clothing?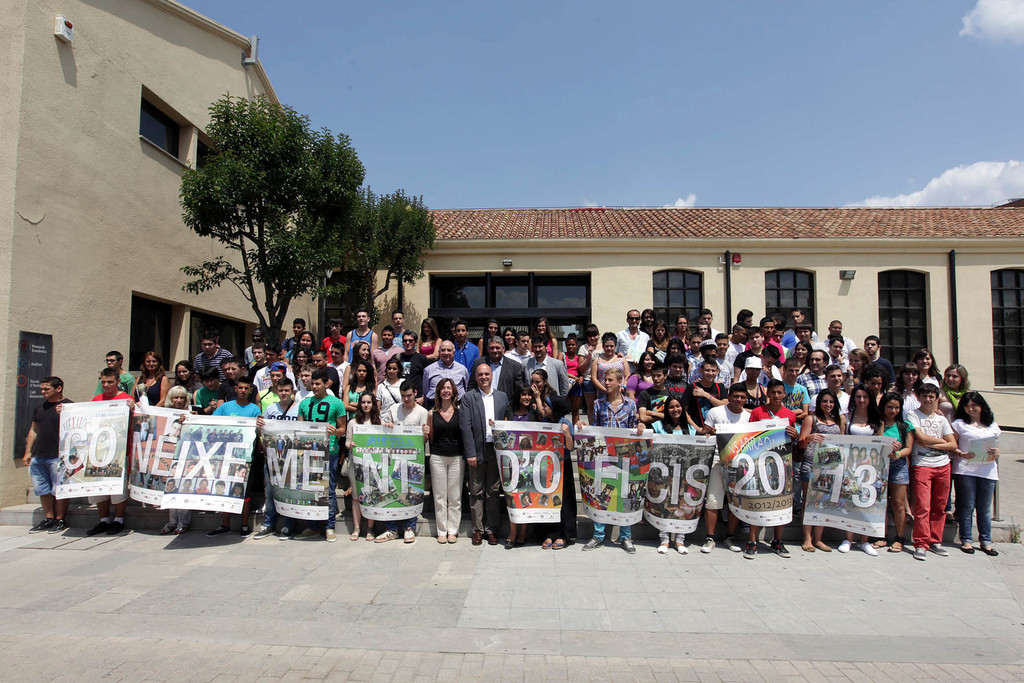
Rect(582, 340, 602, 386)
